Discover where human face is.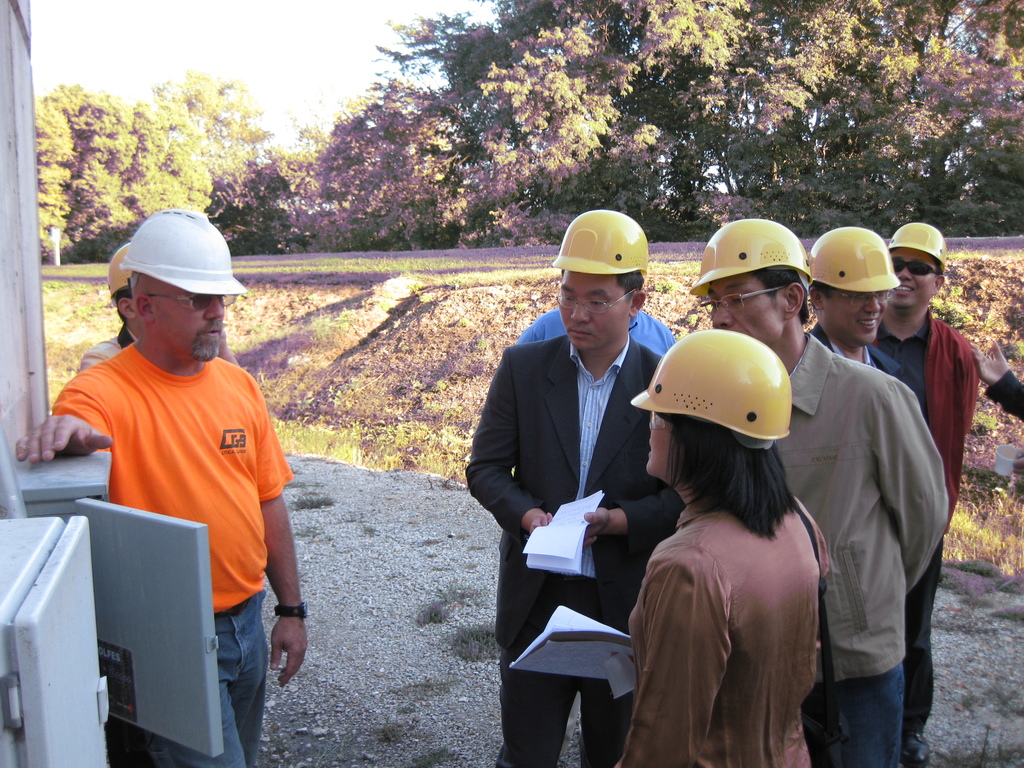
Discovered at x1=824, y1=286, x2=888, y2=348.
